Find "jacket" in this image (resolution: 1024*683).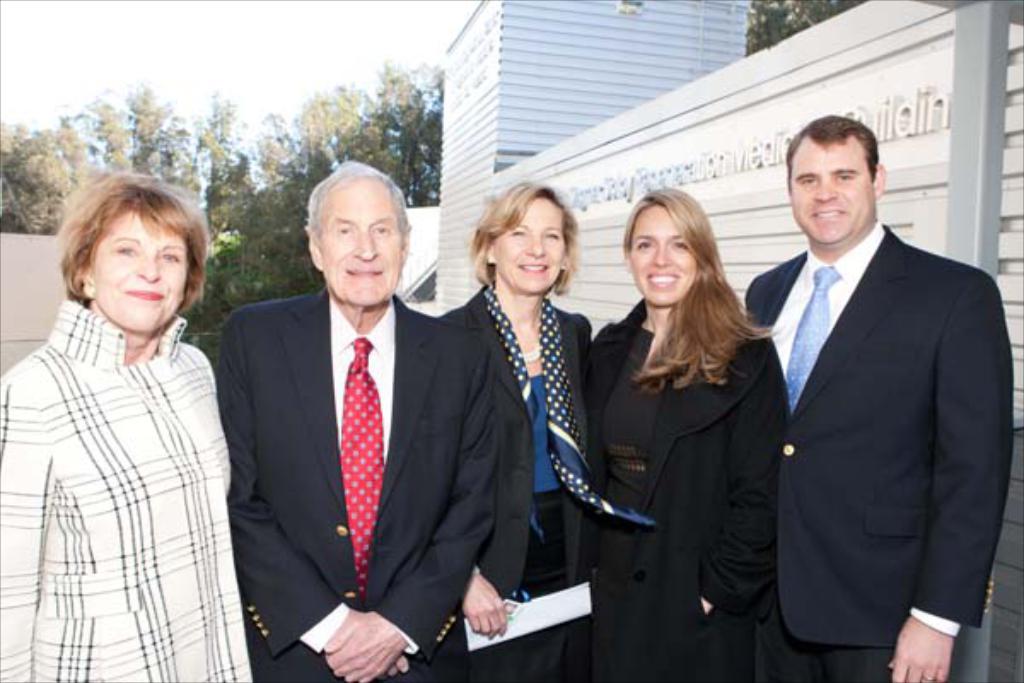
bbox=(445, 229, 614, 572).
